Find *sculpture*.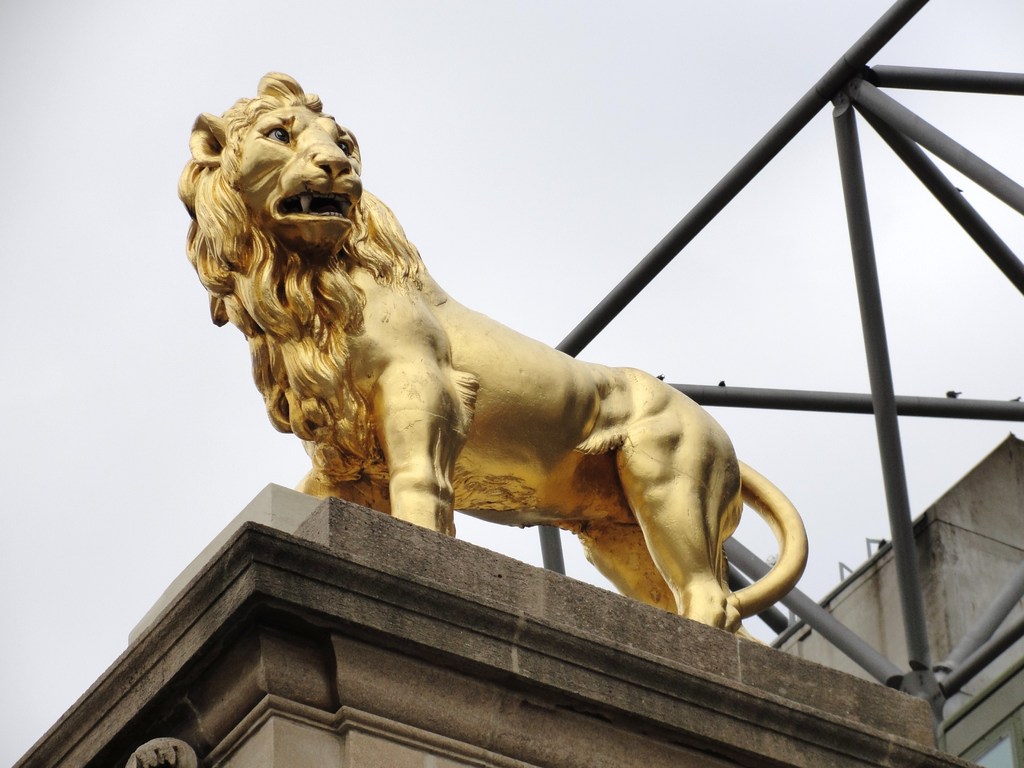
select_region(151, 78, 804, 671).
